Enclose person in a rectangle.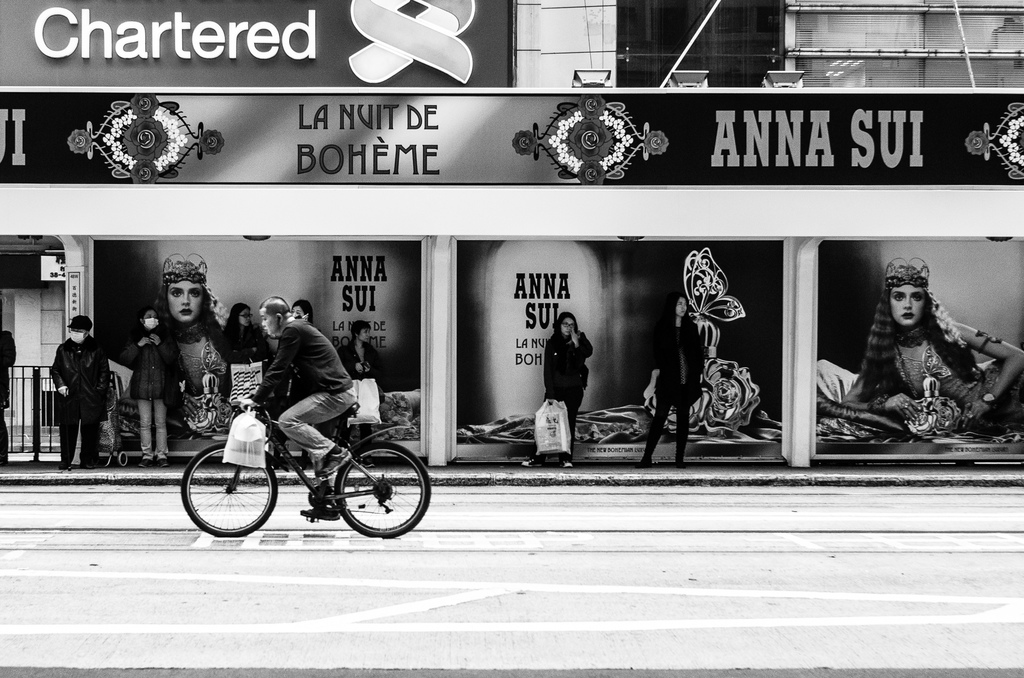
342:320:380:380.
